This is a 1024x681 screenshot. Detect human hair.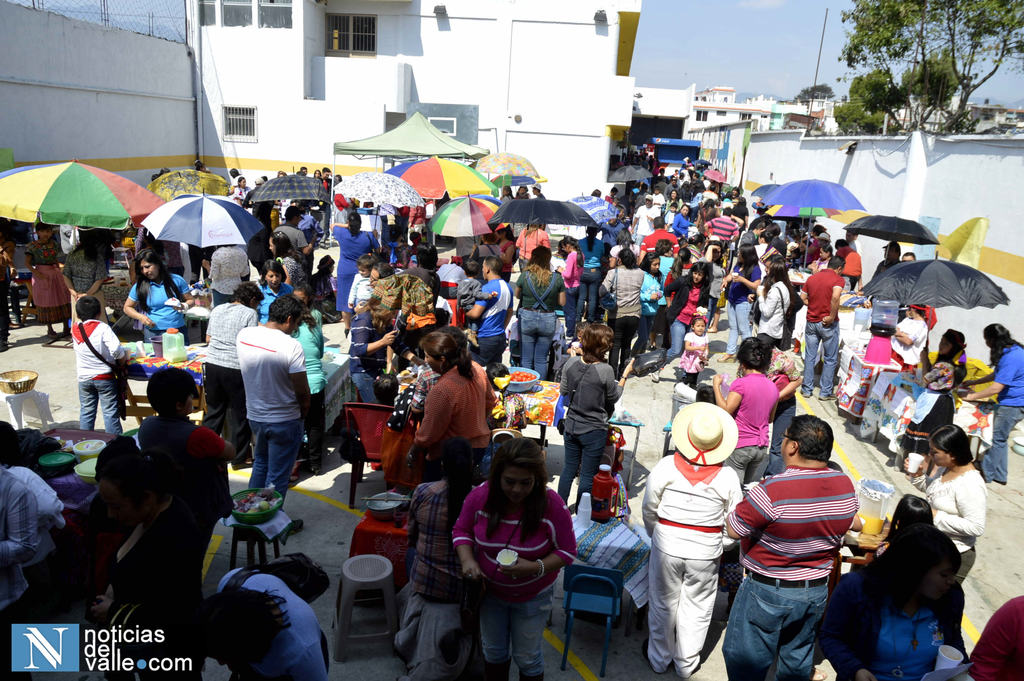
[x1=786, y1=412, x2=835, y2=459].
